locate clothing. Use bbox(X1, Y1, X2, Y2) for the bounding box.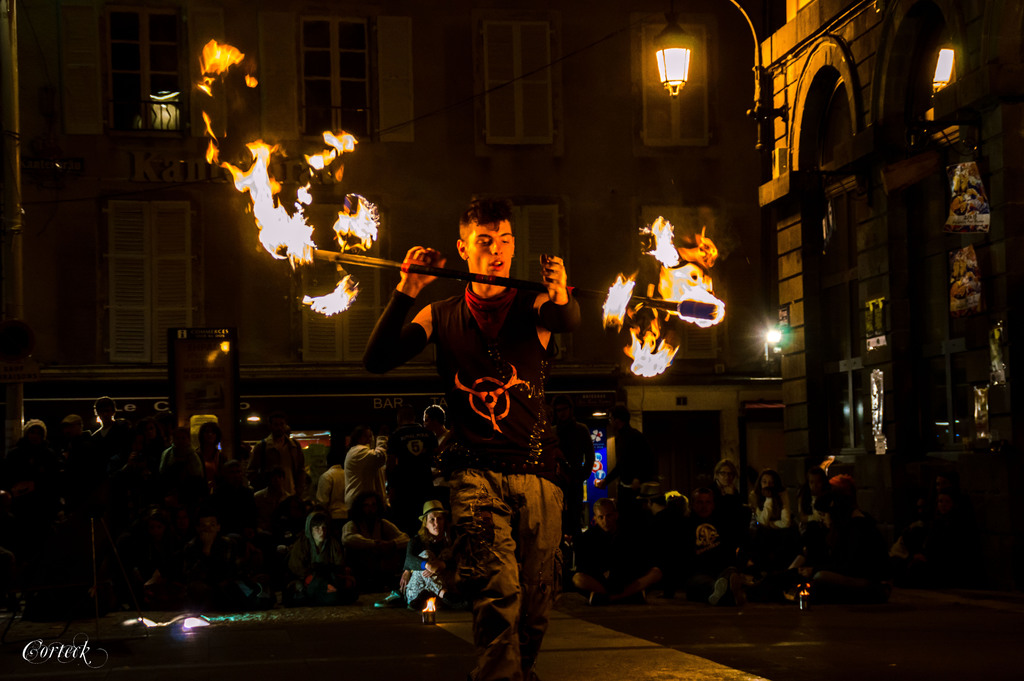
bbox(193, 438, 224, 553).
